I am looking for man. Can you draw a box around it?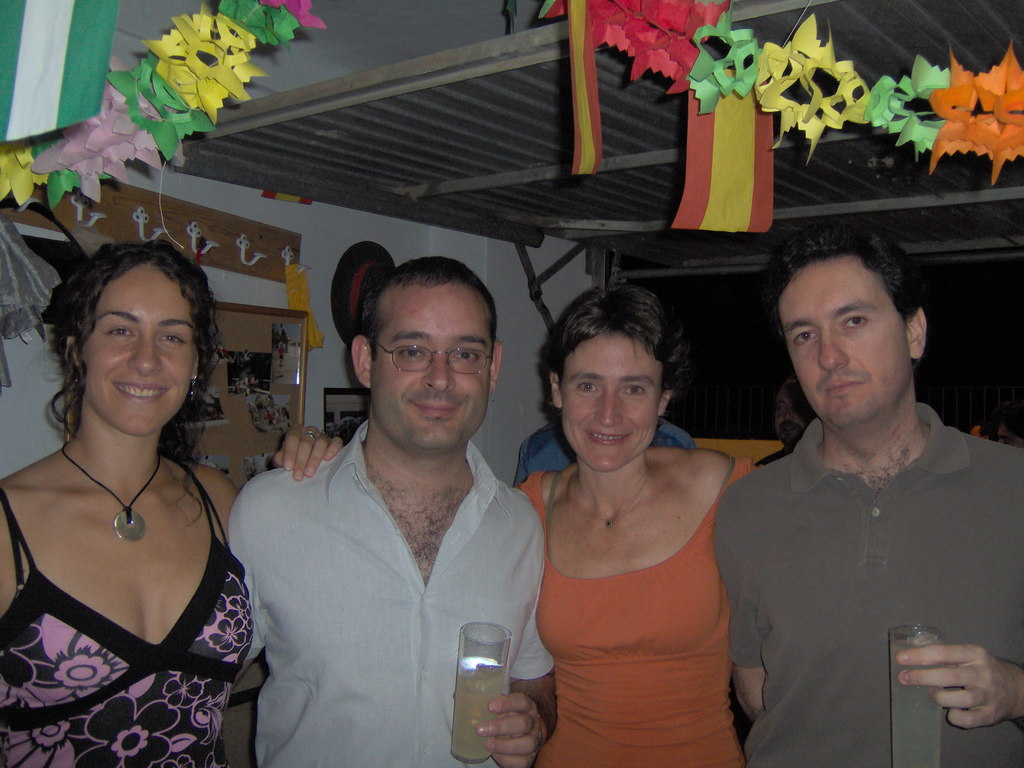
Sure, the bounding box is detection(697, 232, 1022, 740).
